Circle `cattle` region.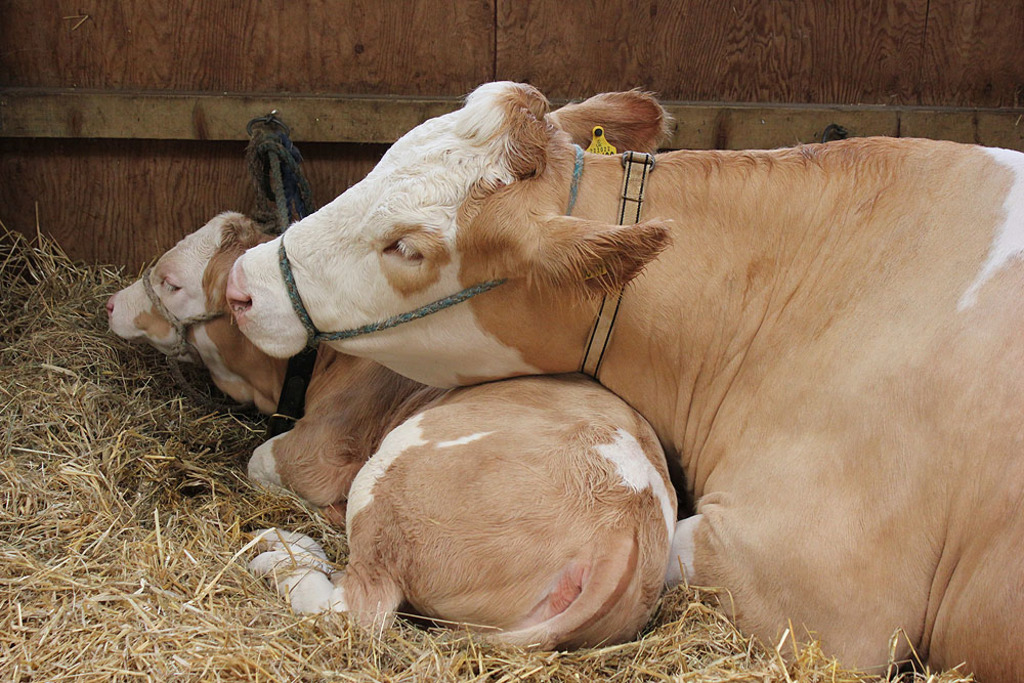
Region: <bbox>222, 76, 1023, 682</bbox>.
